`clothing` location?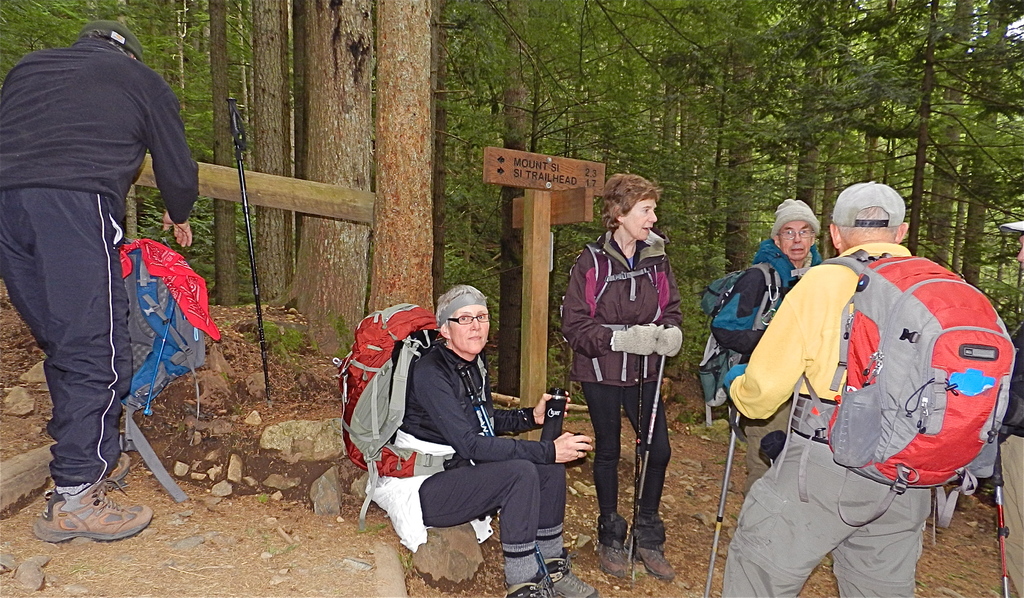
box=[712, 194, 822, 498]
